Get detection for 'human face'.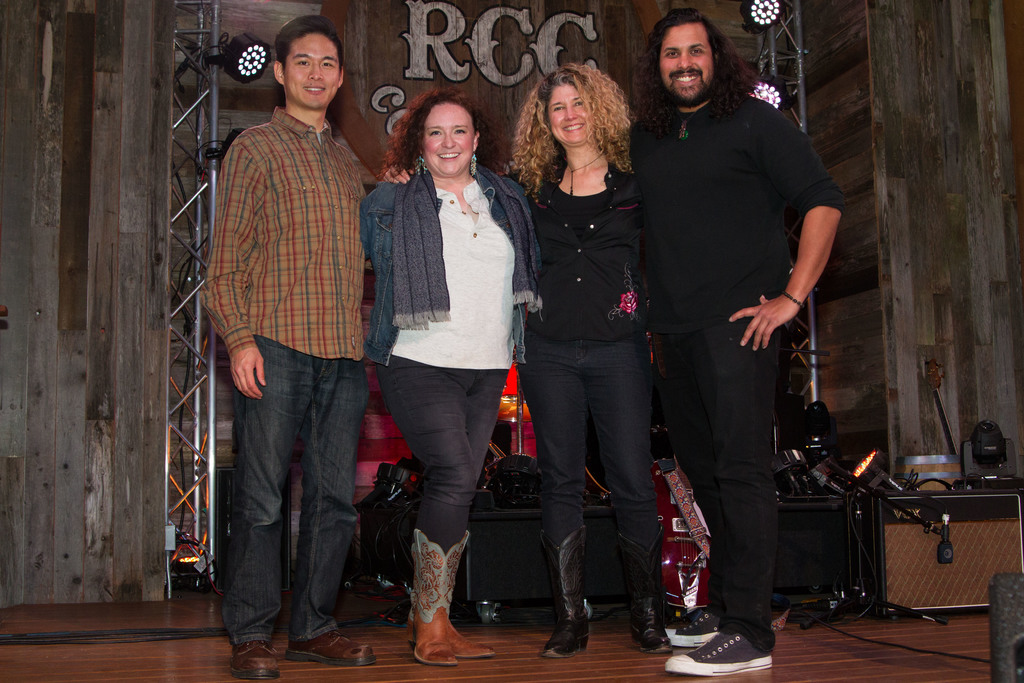
Detection: rect(656, 21, 711, 102).
